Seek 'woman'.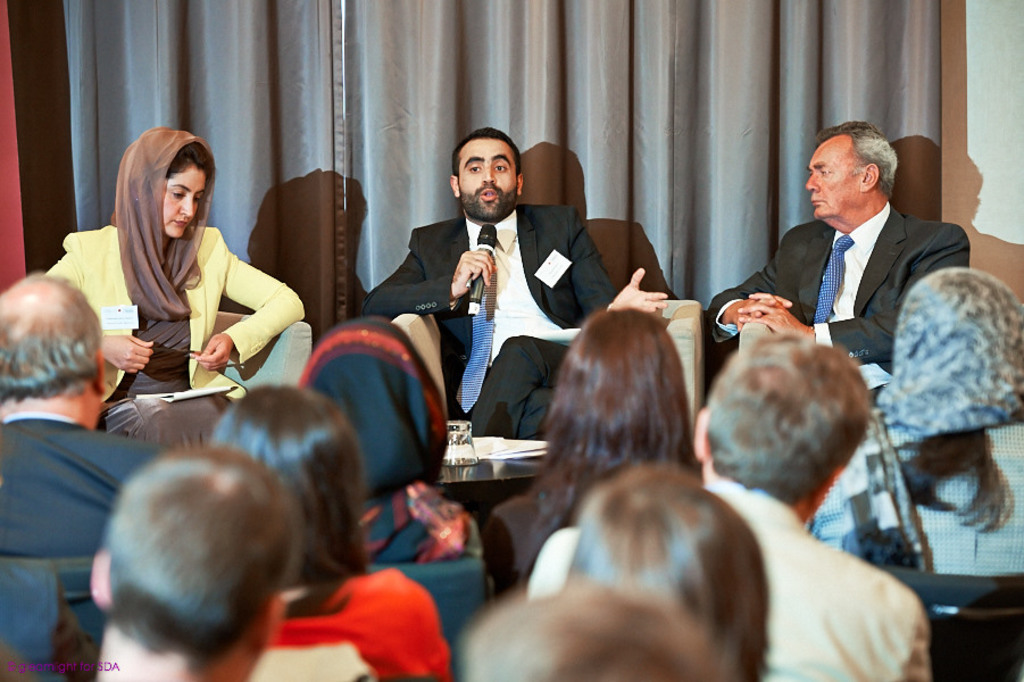
BBox(809, 272, 1023, 579).
